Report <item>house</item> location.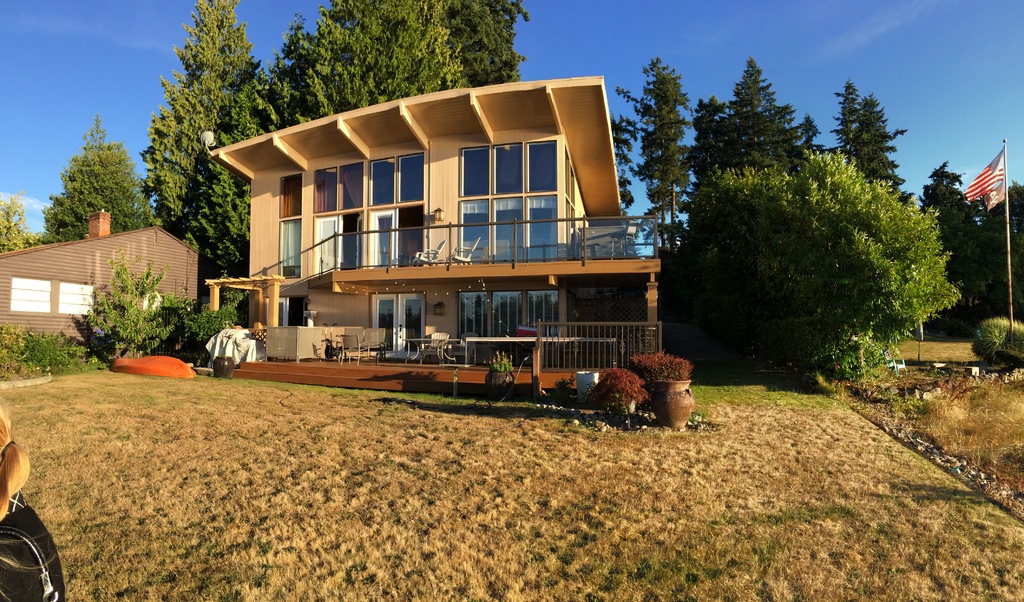
Report: bbox=(0, 208, 200, 347).
